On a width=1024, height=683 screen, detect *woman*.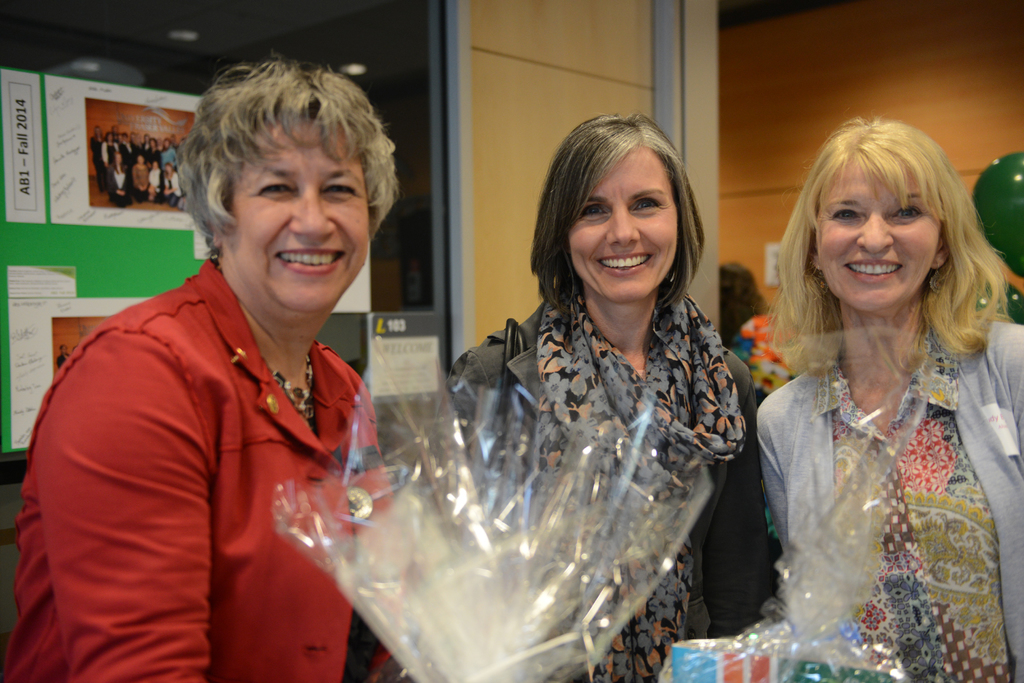
region(431, 104, 790, 682).
